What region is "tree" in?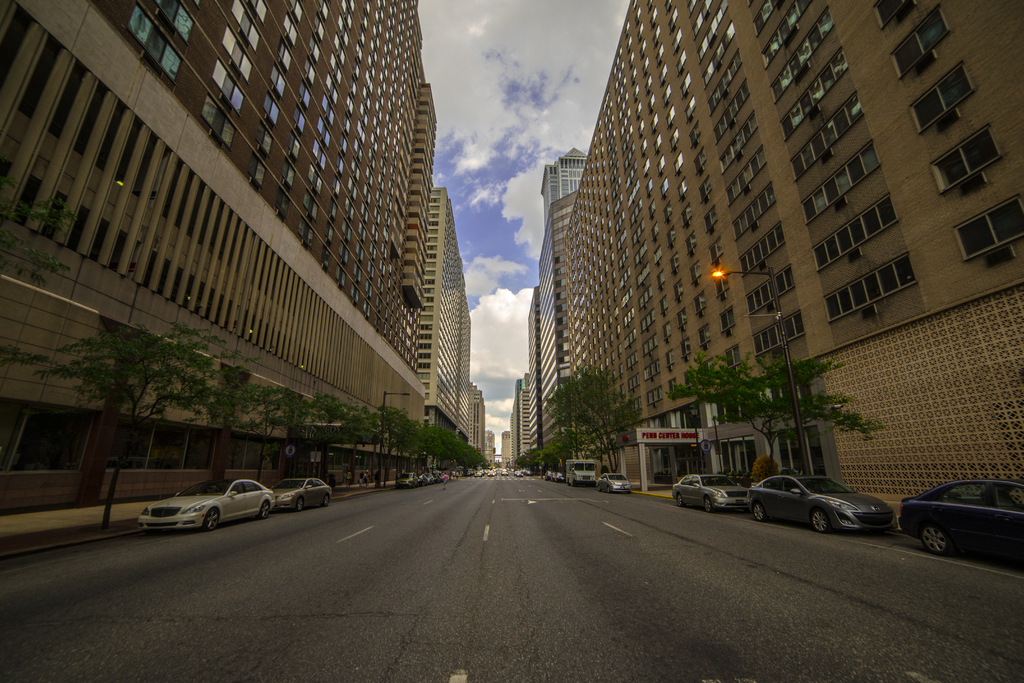
rect(0, 154, 79, 268).
